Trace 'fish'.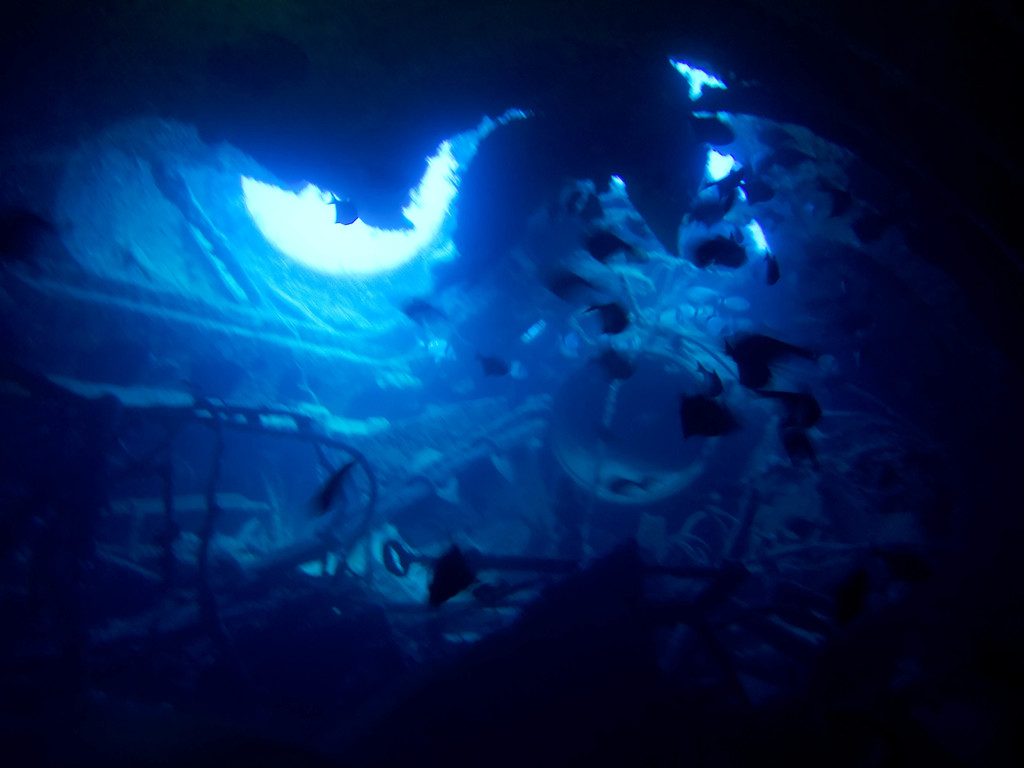
Traced to bbox(328, 192, 361, 225).
